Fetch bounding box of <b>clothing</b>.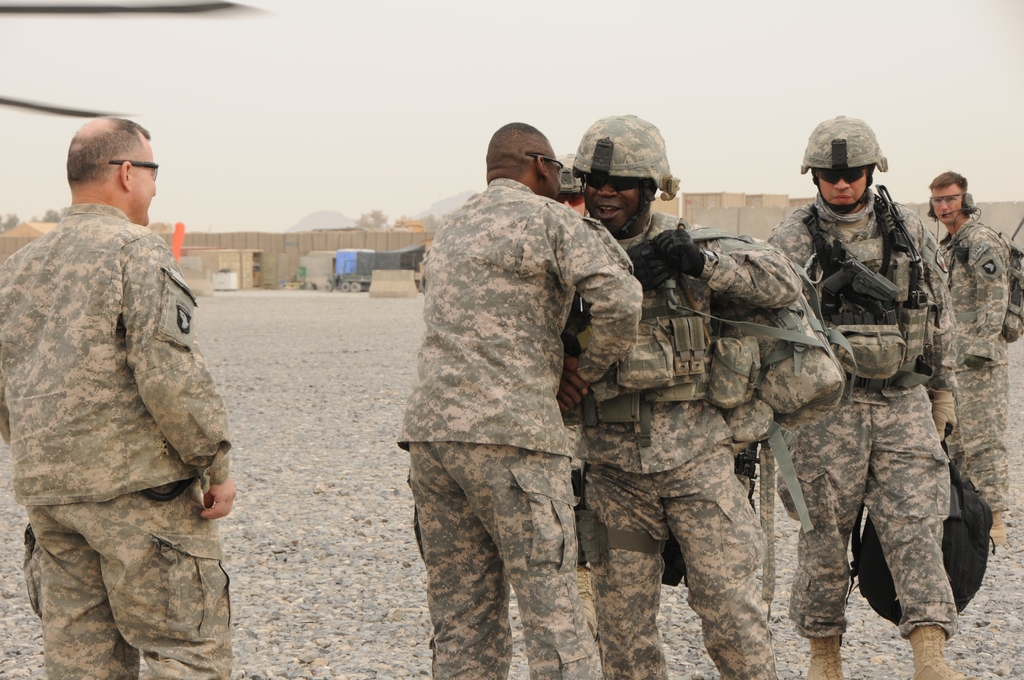
Bbox: [left=752, top=202, right=974, bottom=635].
